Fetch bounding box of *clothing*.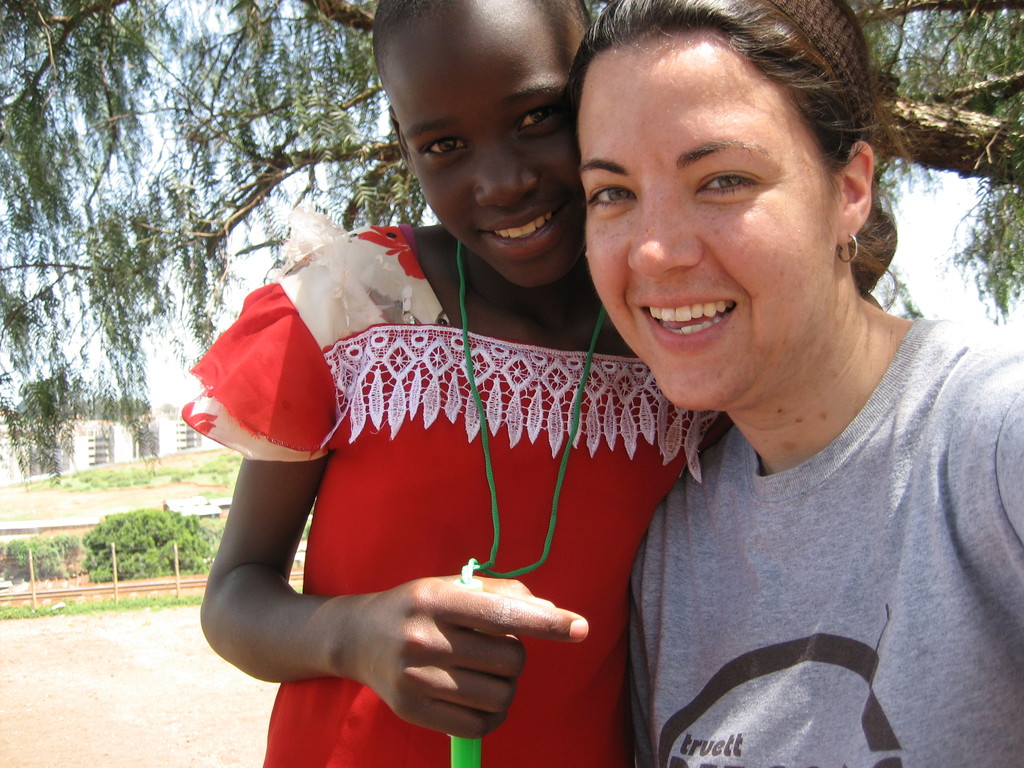
Bbox: {"x1": 588, "y1": 296, "x2": 1012, "y2": 756}.
